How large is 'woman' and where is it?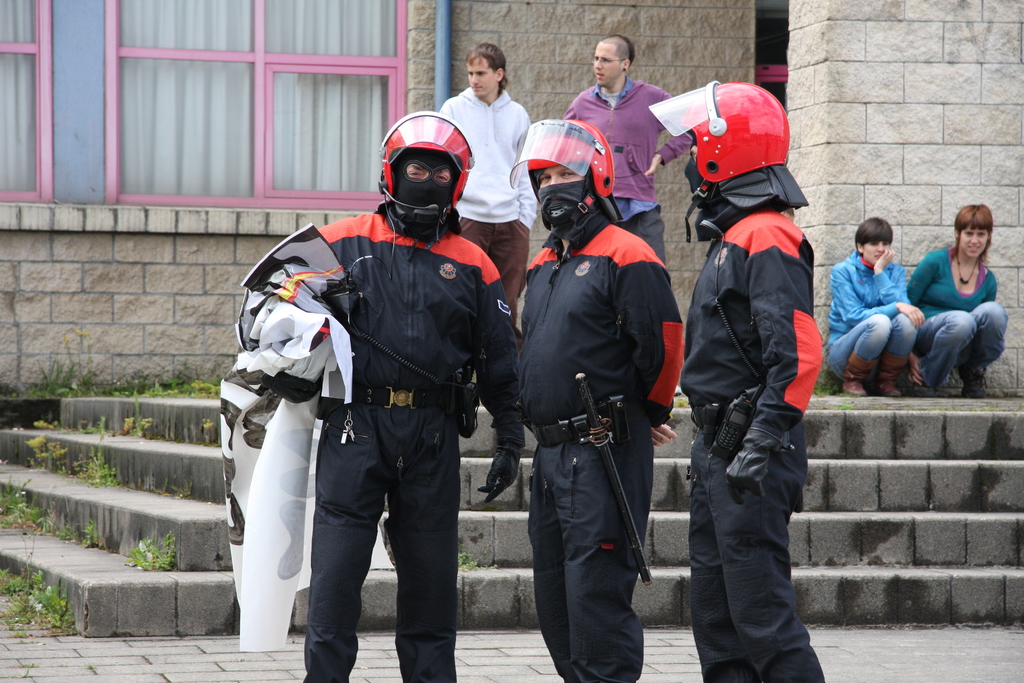
Bounding box: <bbox>828, 215, 920, 395</bbox>.
